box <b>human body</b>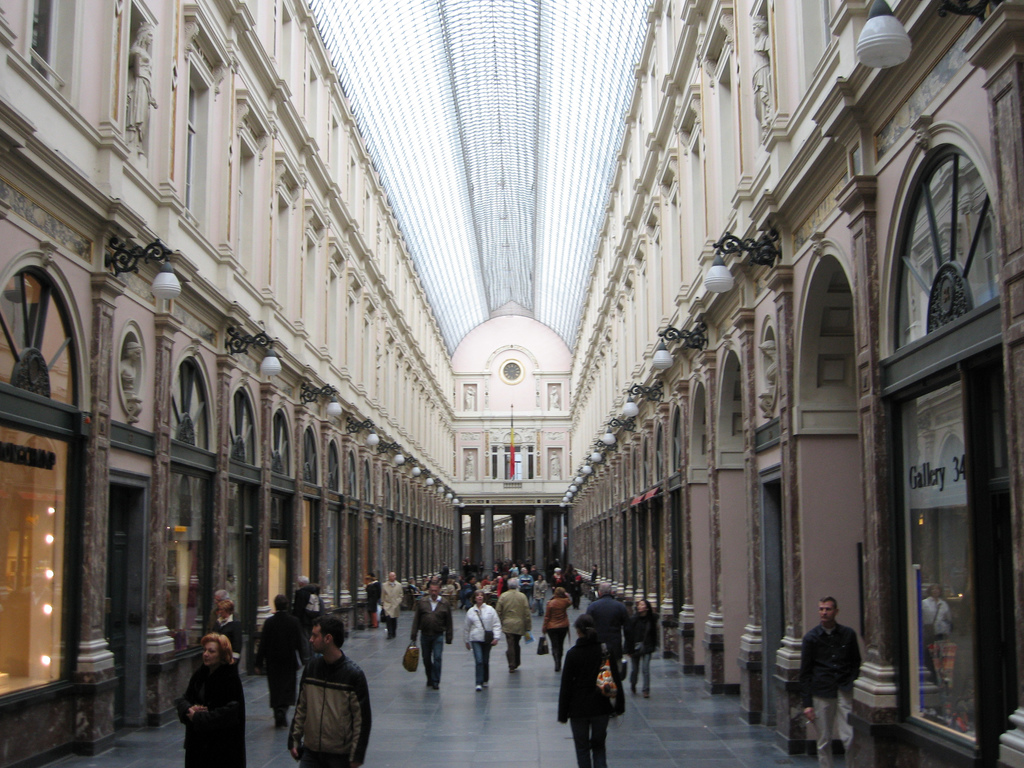
x1=539 y1=584 x2=577 y2=672
